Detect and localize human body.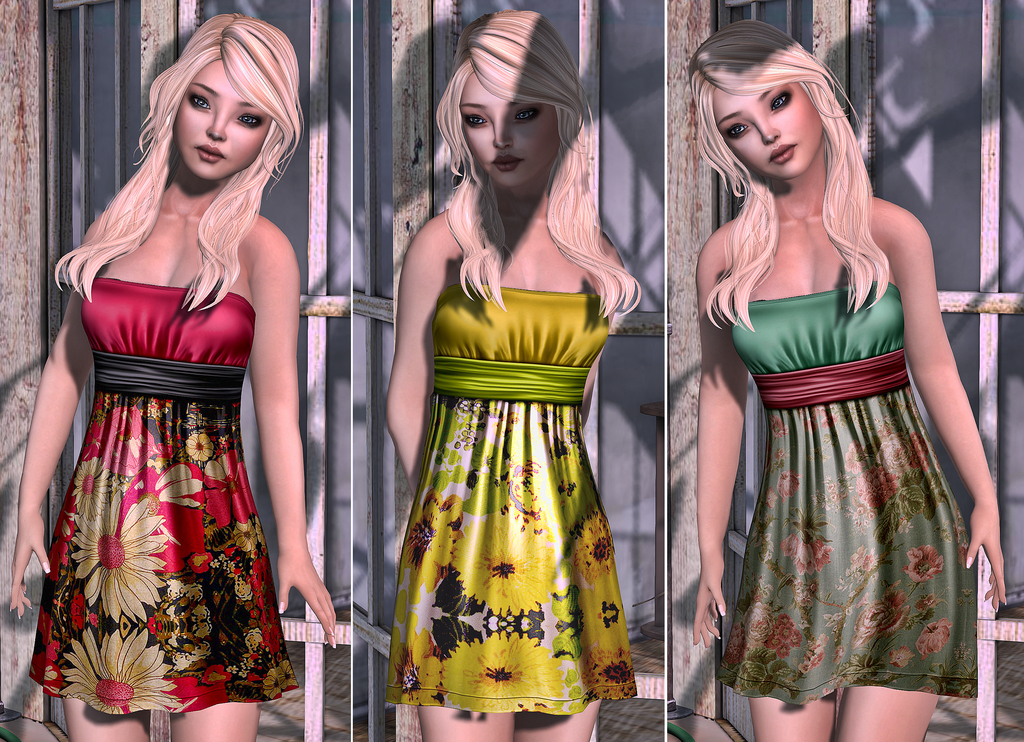
Localized at <bbox>10, 174, 340, 741</bbox>.
